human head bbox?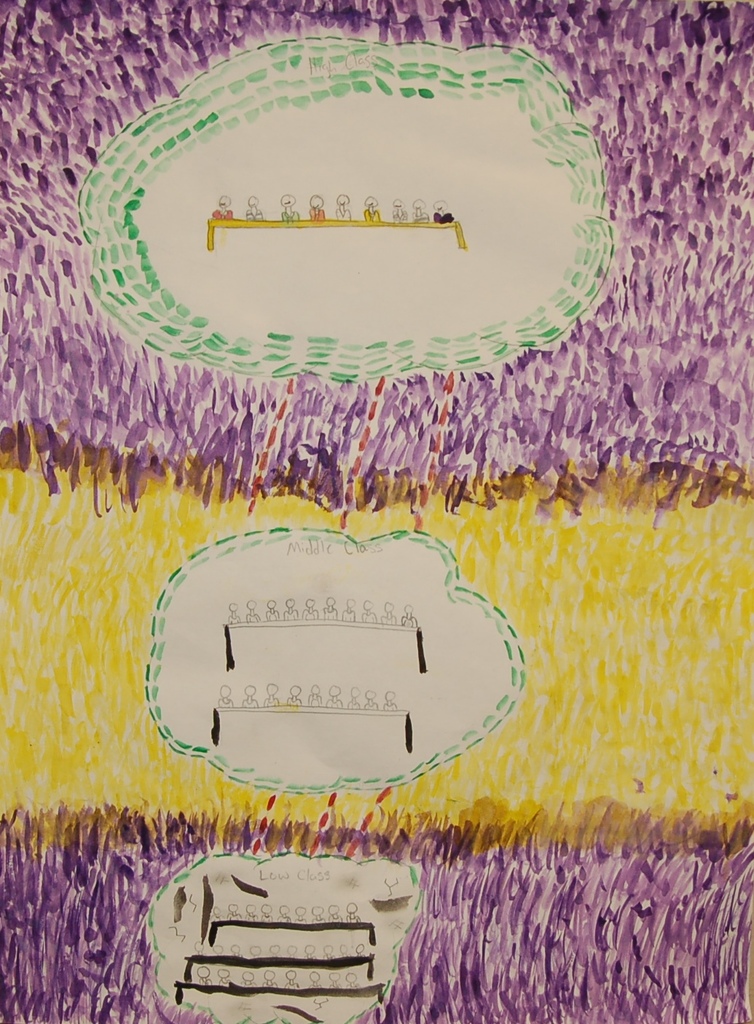
345:593:356:608
